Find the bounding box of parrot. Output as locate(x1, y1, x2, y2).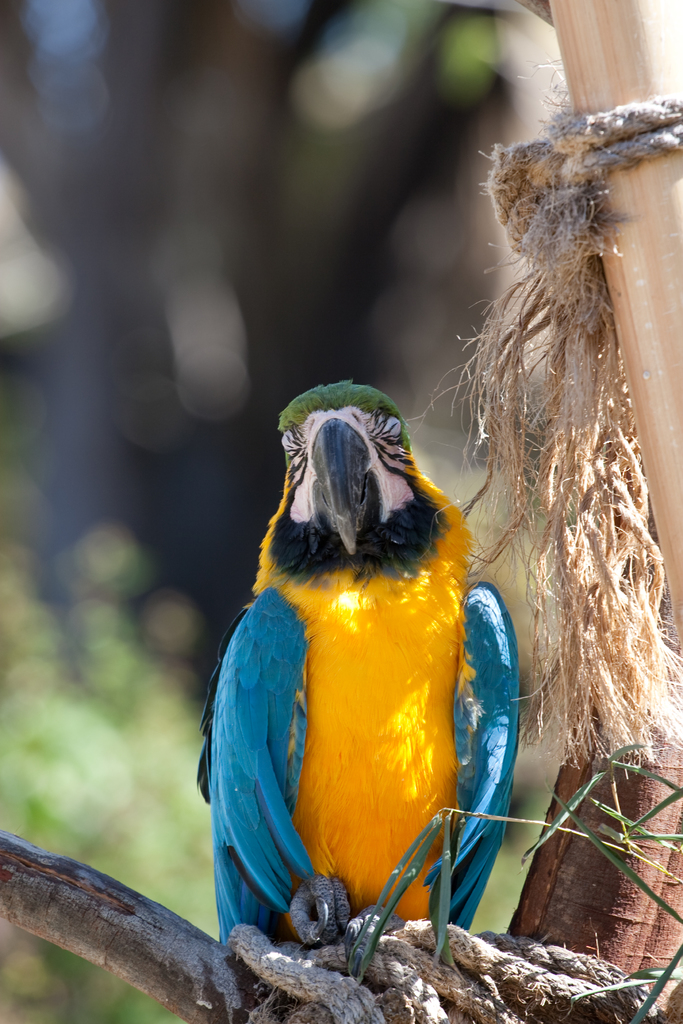
locate(194, 380, 525, 963).
